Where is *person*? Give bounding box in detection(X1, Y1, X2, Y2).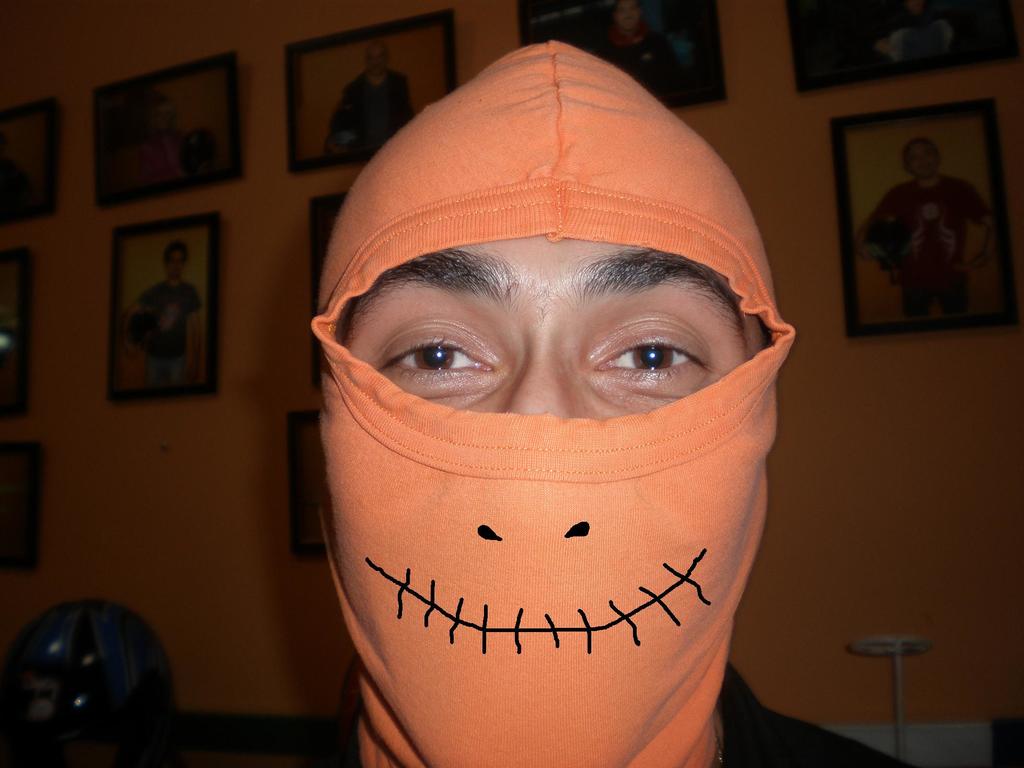
detection(134, 235, 201, 385).
